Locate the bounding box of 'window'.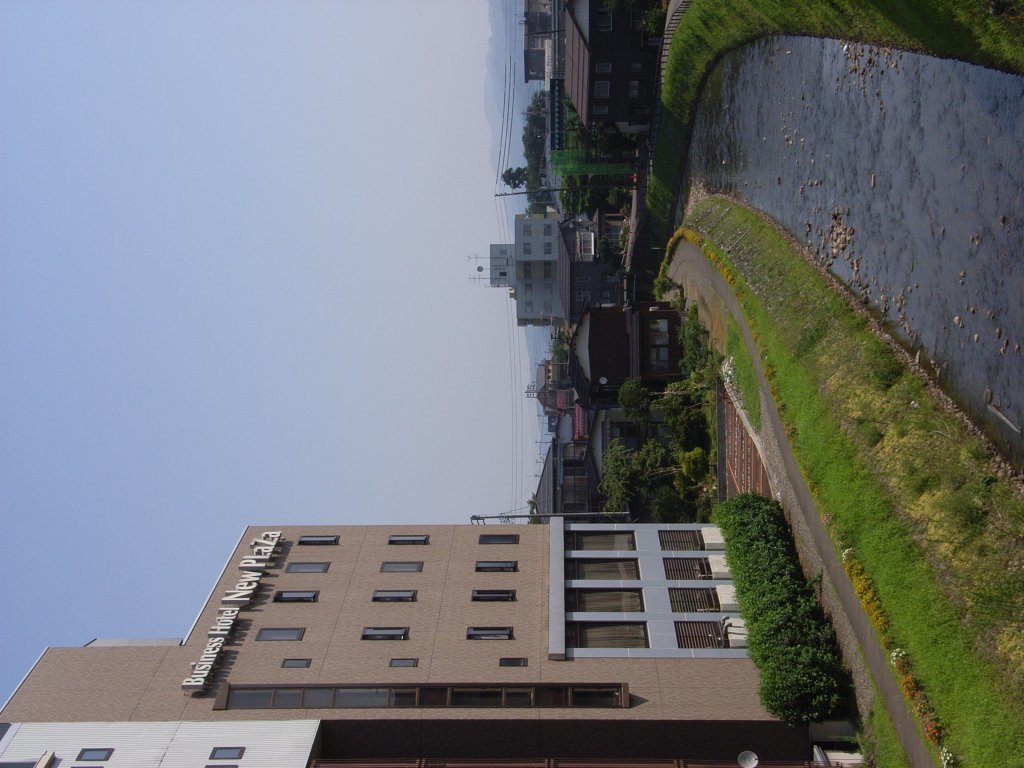
Bounding box: 565:530:637:554.
